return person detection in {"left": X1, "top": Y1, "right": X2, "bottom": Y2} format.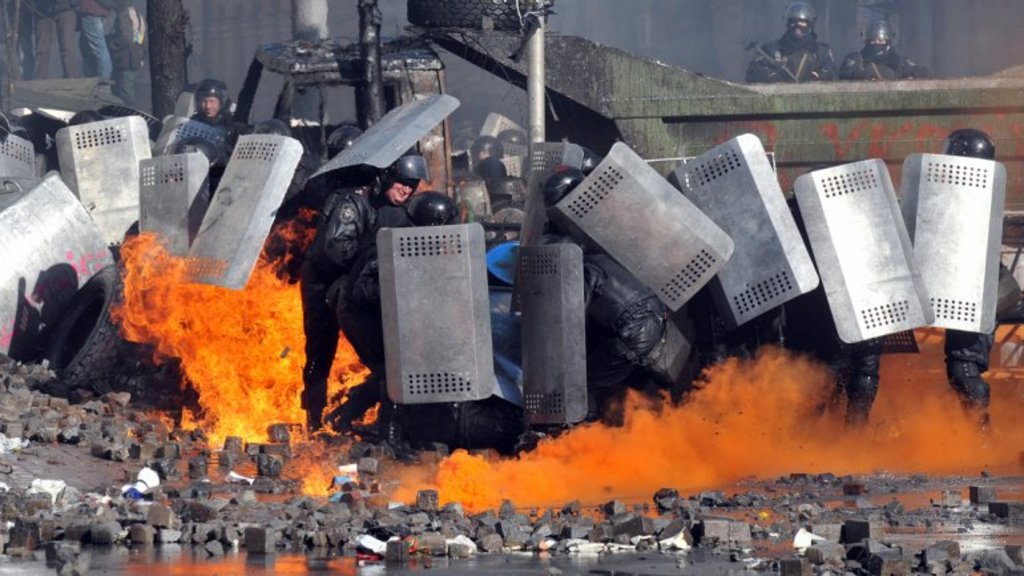
{"left": 838, "top": 13, "right": 935, "bottom": 81}.
